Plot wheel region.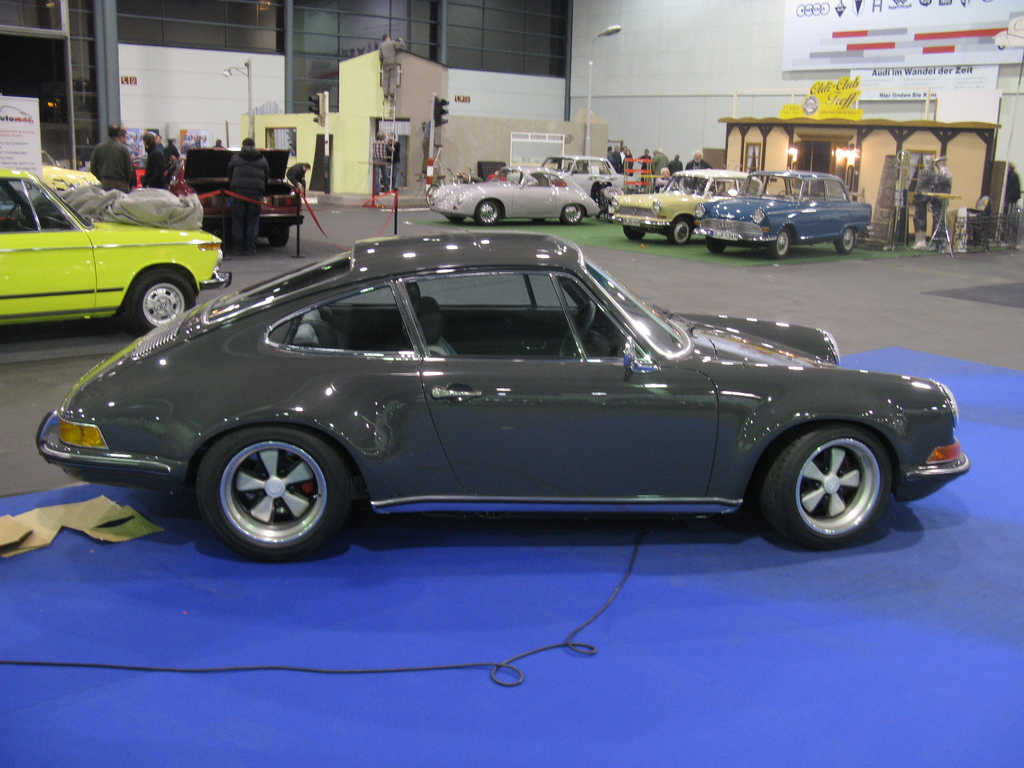
Plotted at {"x1": 268, "y1": 223, "x2": 291, "y2": 248}.
